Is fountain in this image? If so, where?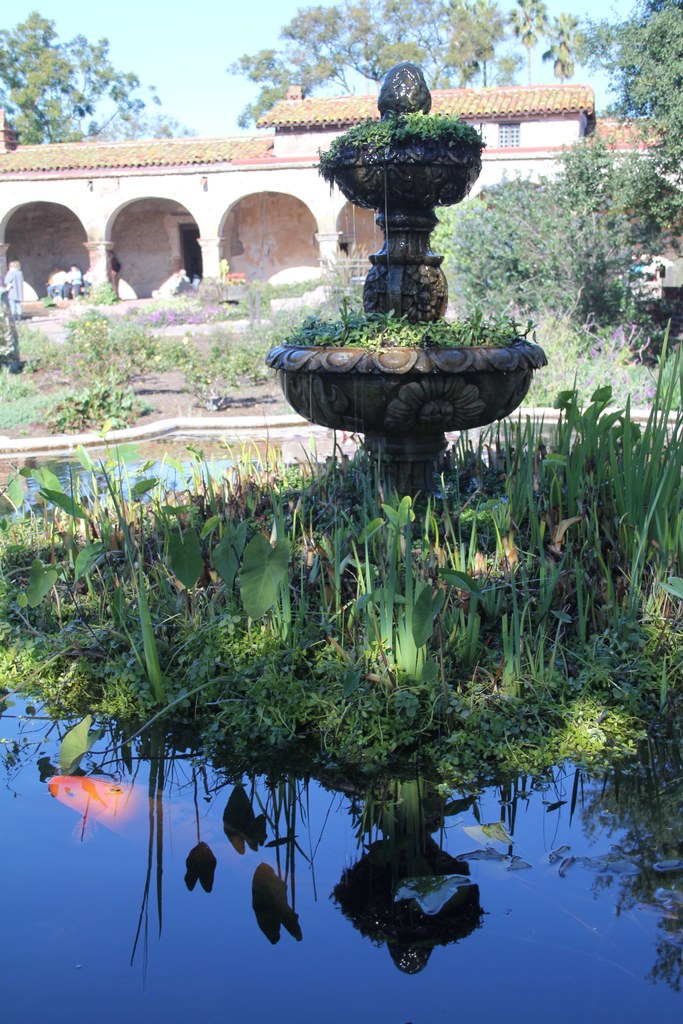
Yes, at {"x1": 255, "y1": 33, "x2": 558, "y2": 566}.
